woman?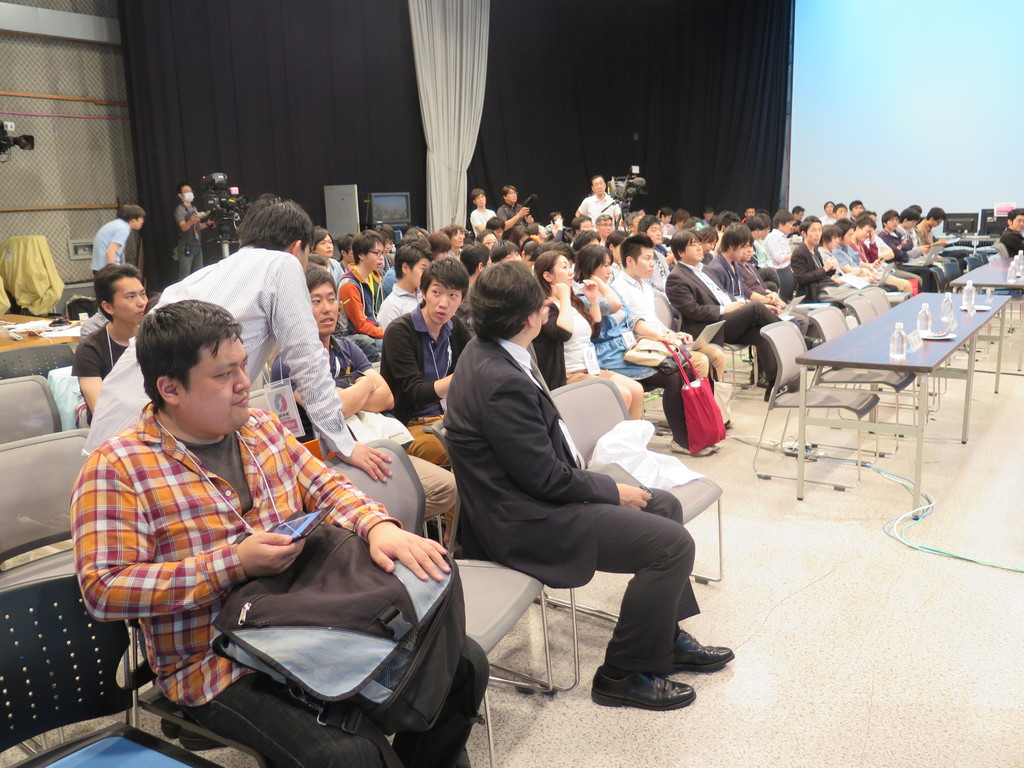
BBox(666, 209, 690, 236)
